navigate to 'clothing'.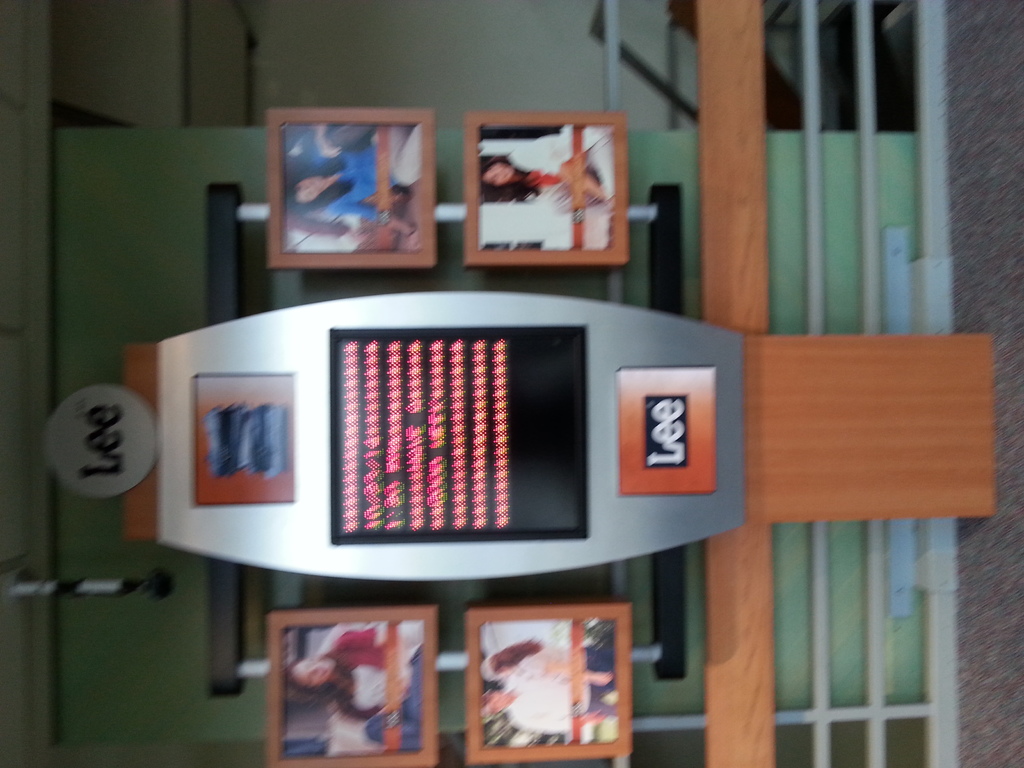
Navigation target: [left=303, top=120, right=422, bottom=232].
